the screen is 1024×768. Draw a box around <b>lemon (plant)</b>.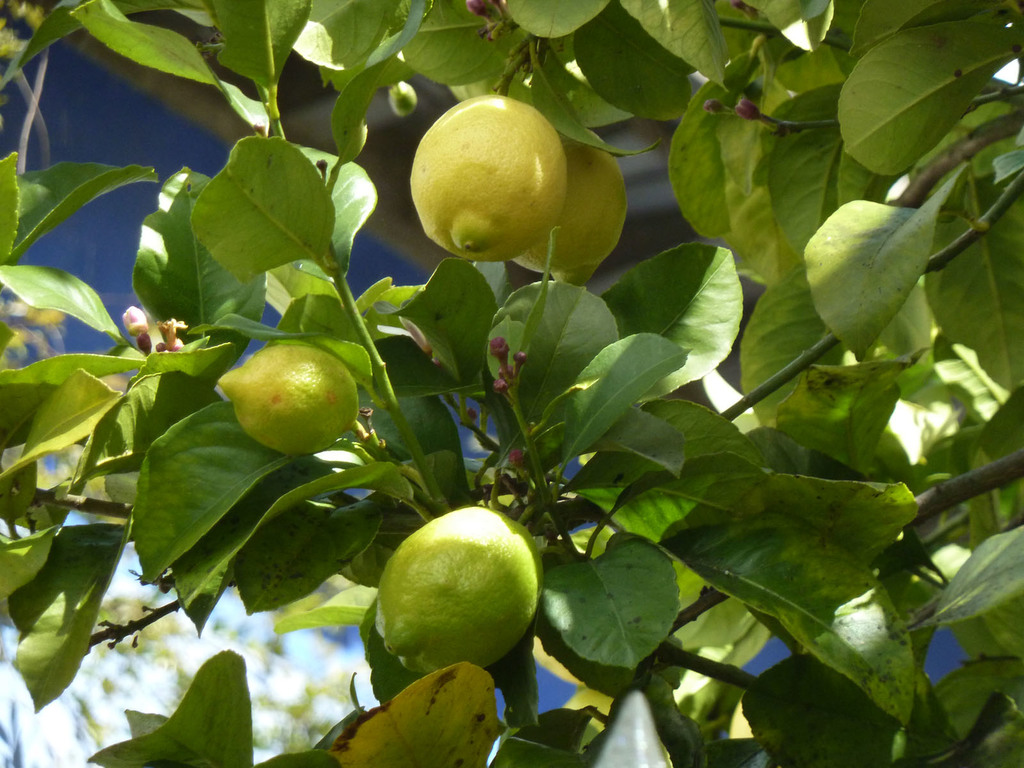
508 124 630 286.
